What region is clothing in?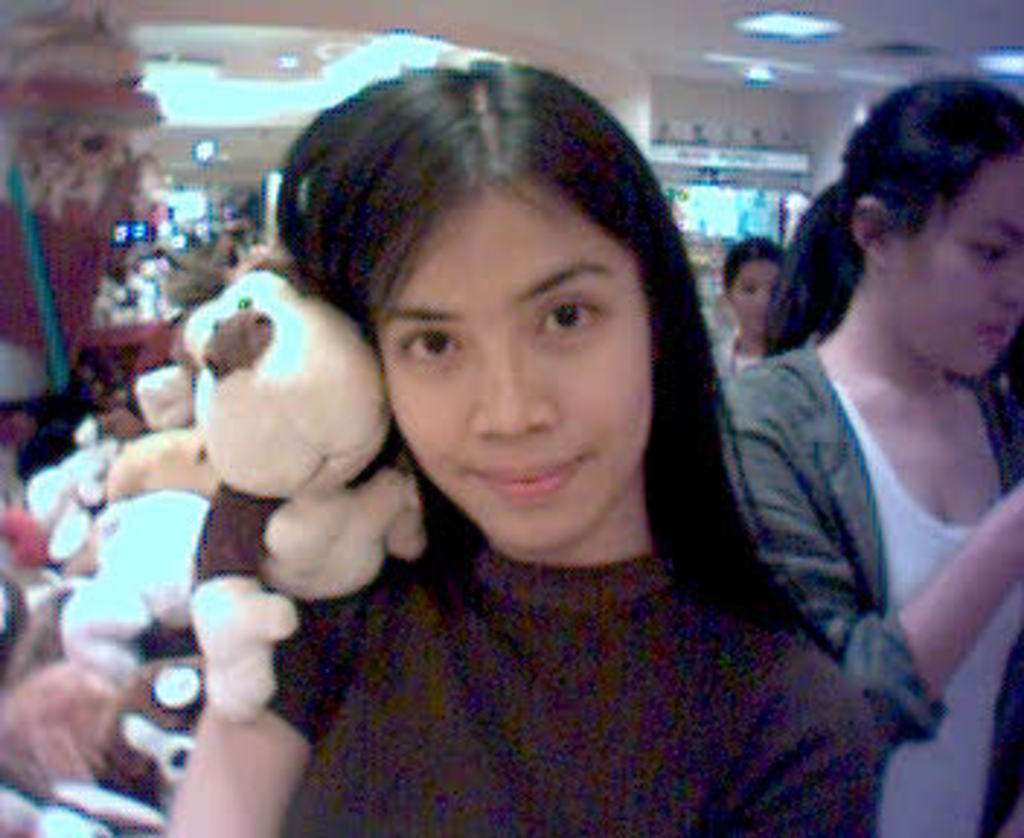
[x1=250, y1=448, x2=867, y2=821].
